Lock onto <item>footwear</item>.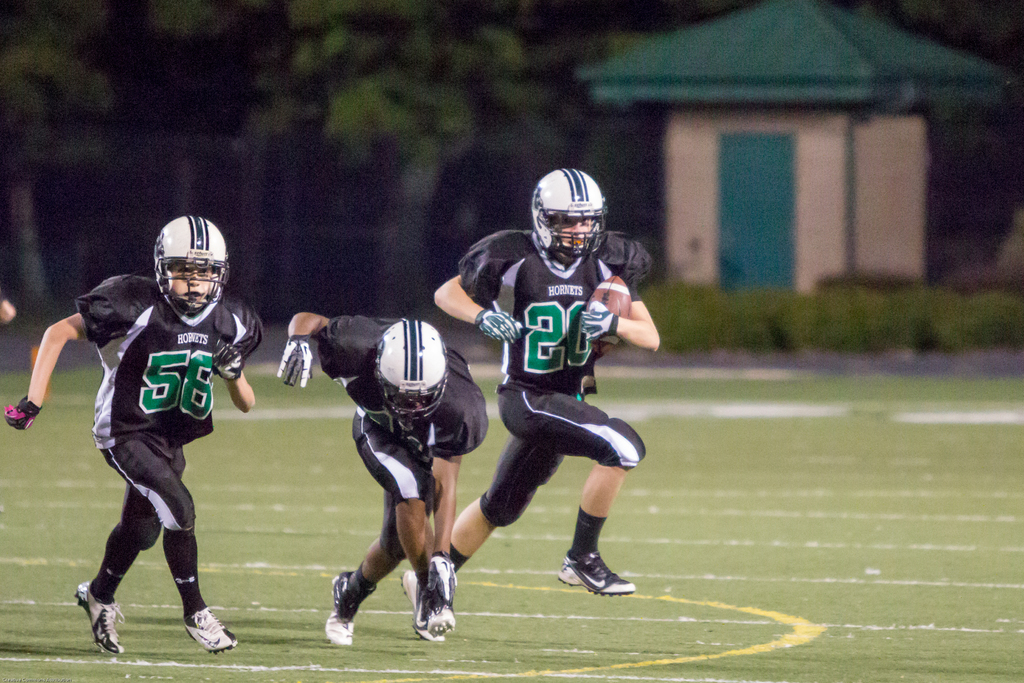
Locked: {"x1": 183, "y1": 602, "x2": 240, "y2": 647}.
